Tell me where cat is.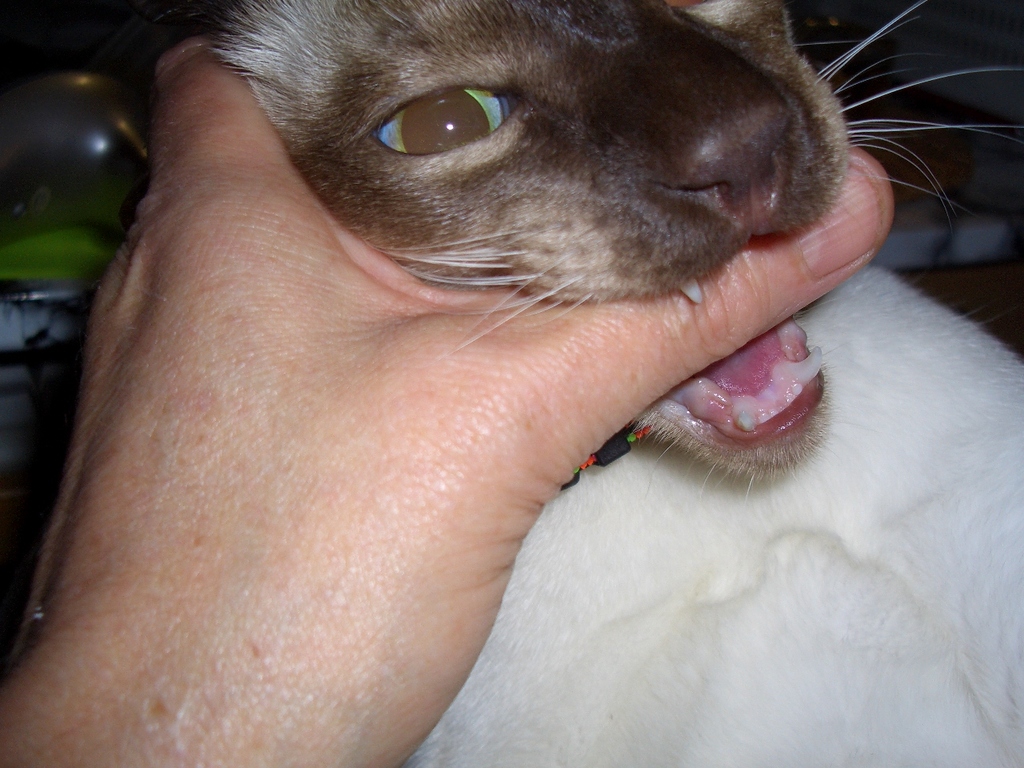
cat is at (213, 0, 1023, 767).
